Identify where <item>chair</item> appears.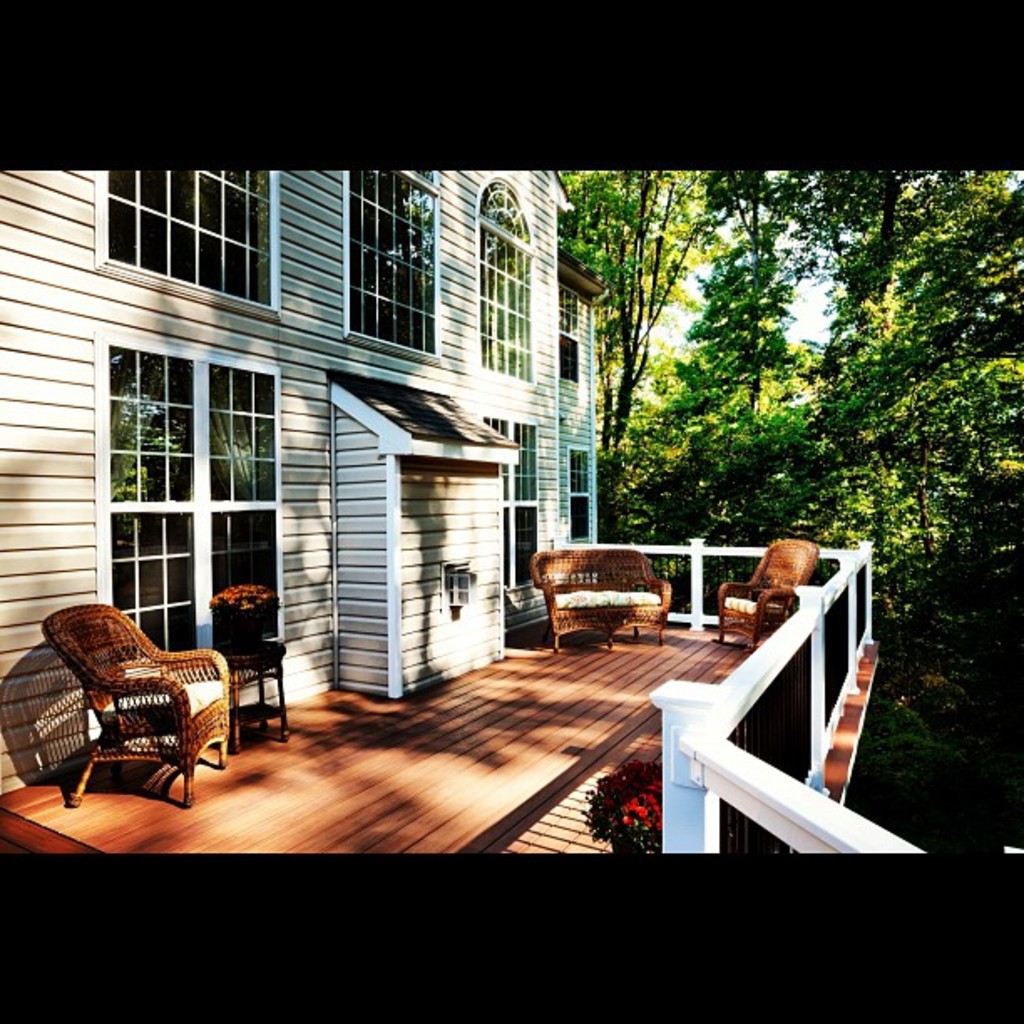
Appears at locate(713, 537, 822, 648).
